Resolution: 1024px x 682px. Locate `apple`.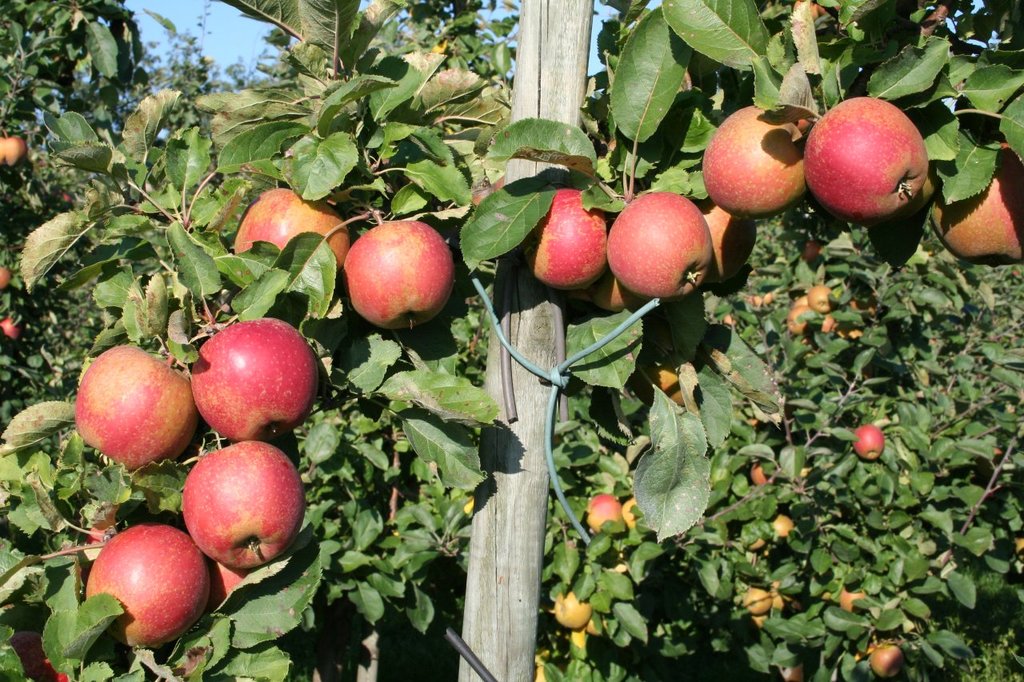
[left=805, top=95, right=926, bottom=217].
